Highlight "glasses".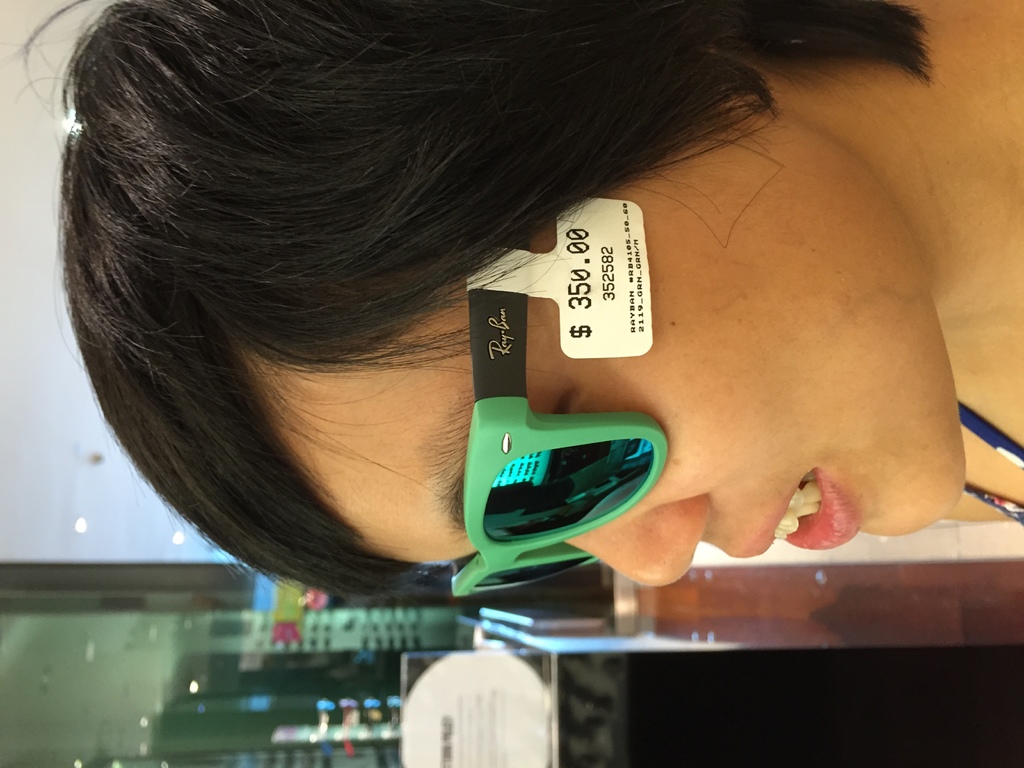
Highlighted region: {"left": 449, "top": 235, "right": 668, "bottom": 598}.
